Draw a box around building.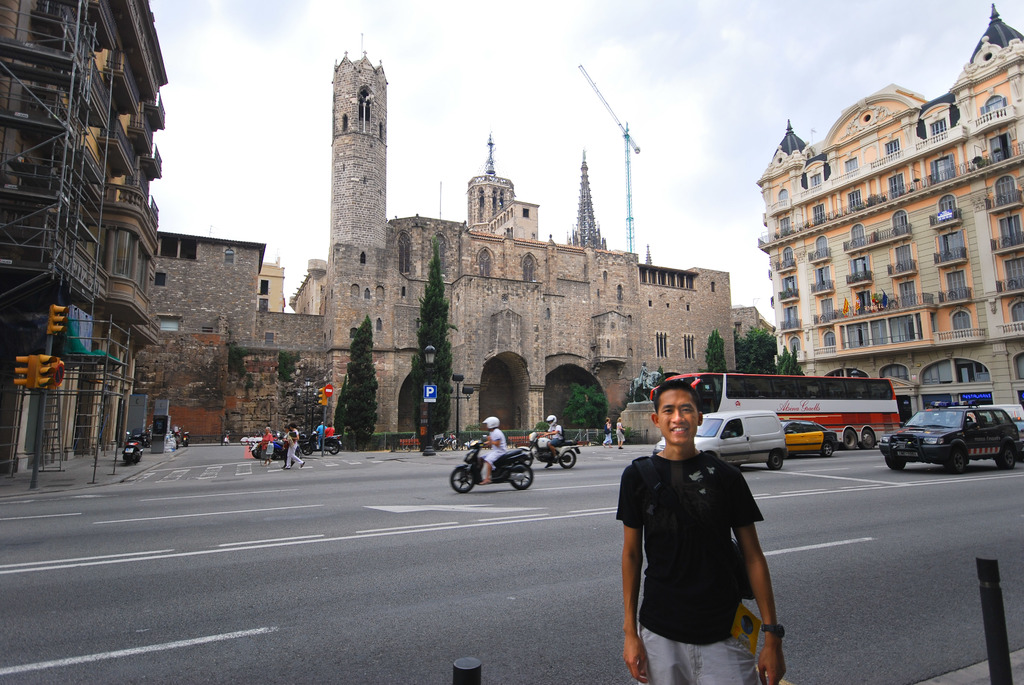
753 3 1023 417.
